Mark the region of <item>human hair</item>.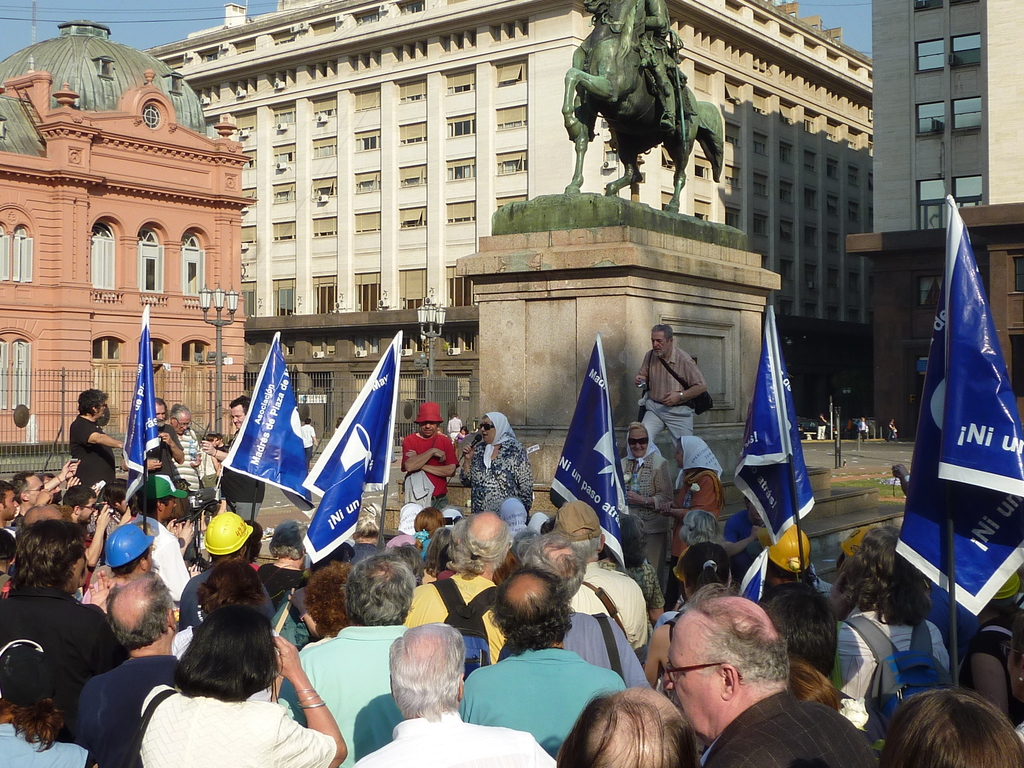
Region: crop(207, 546, 239, 569).
